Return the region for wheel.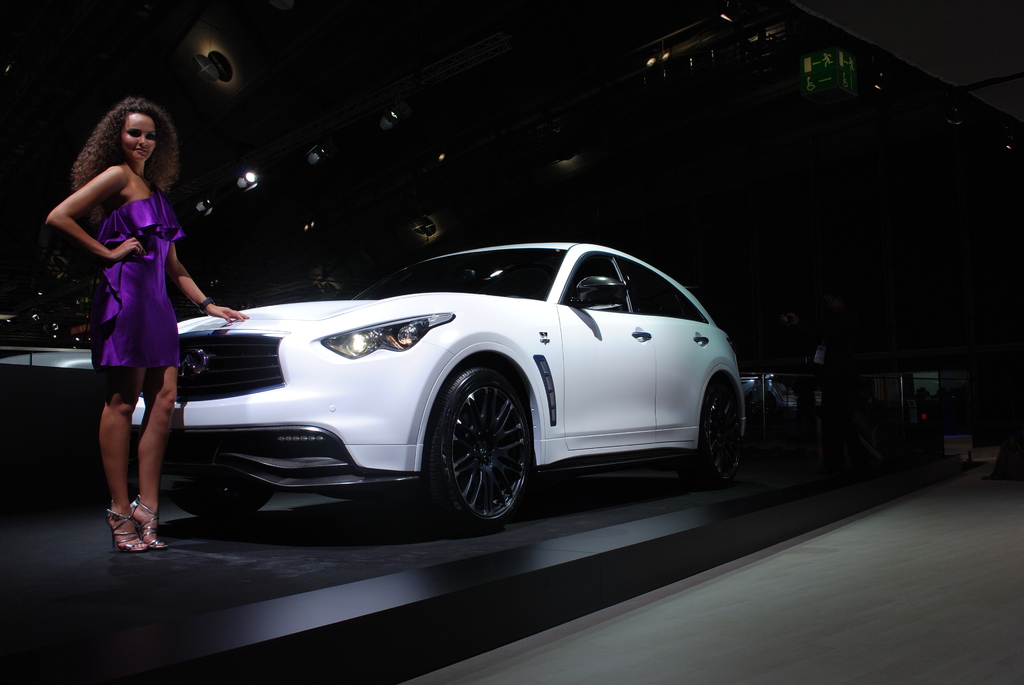
[x1=168, y1=486, x2=273, y2=517].
